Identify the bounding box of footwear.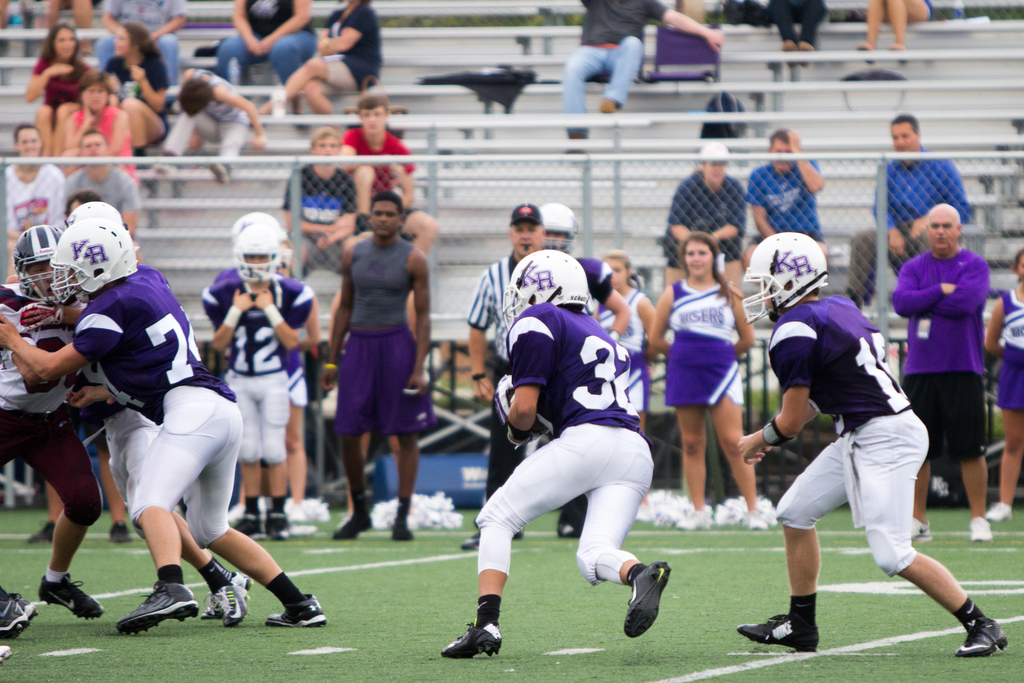
[275,593,332,629].
